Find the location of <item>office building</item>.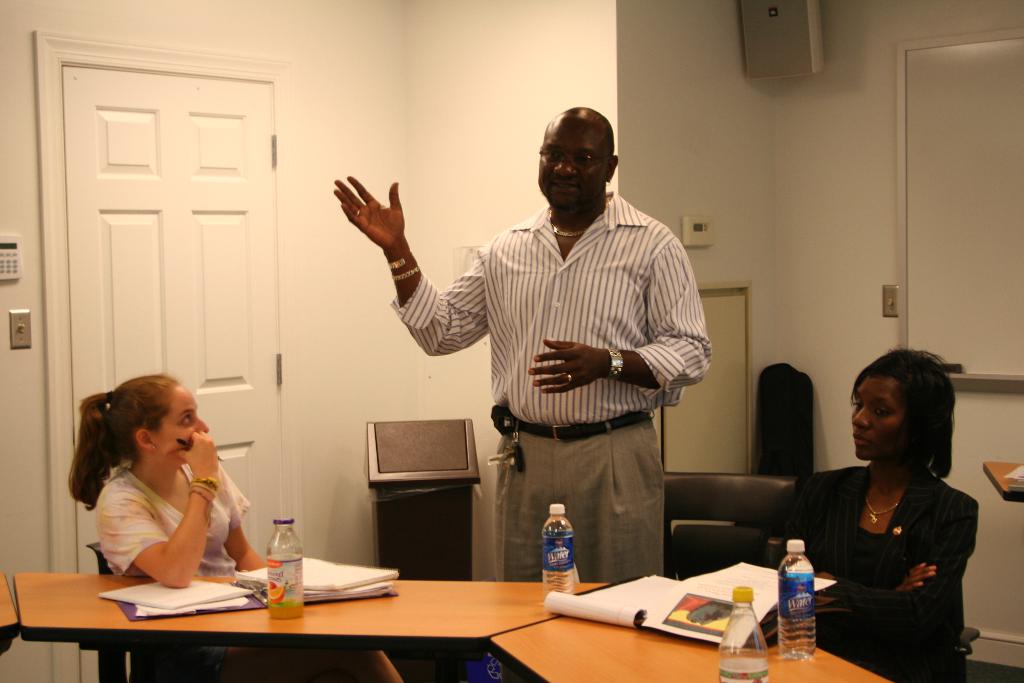
Location: (0,0,1023,682).
